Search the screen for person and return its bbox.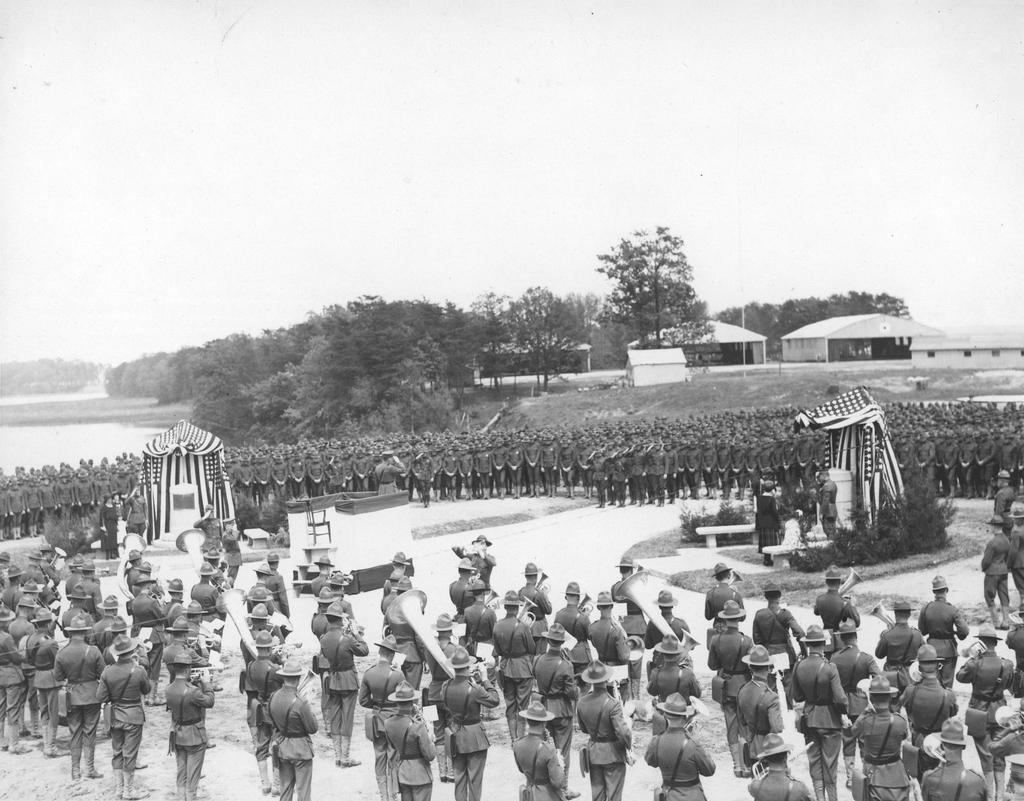
Found: l=911, t=576, r=967, b=690.
